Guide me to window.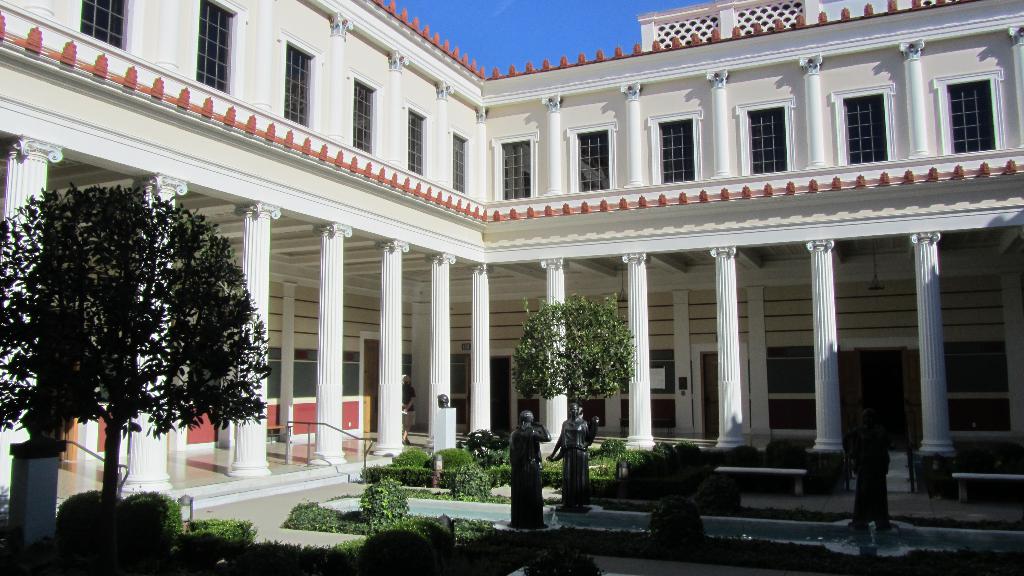
Guidance: <box>500,135,532,209</box>.
